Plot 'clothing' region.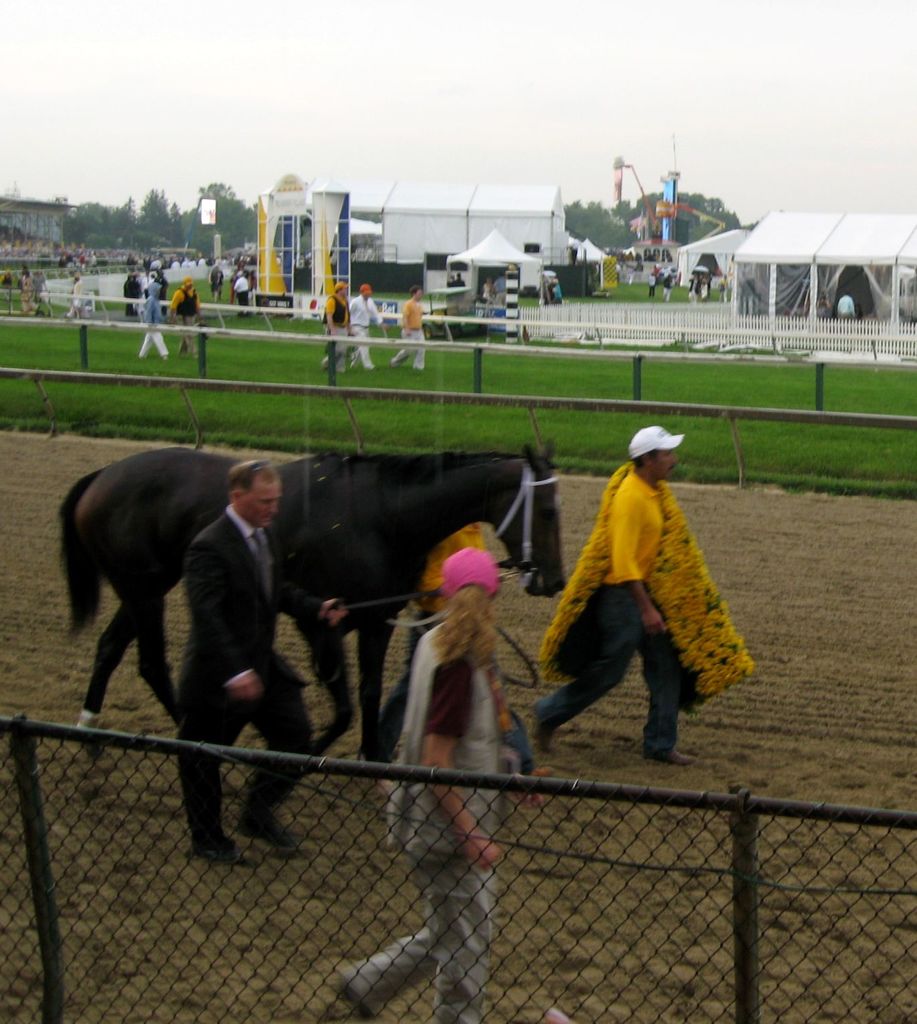
Plotted at 214, 265, 225, 295.
